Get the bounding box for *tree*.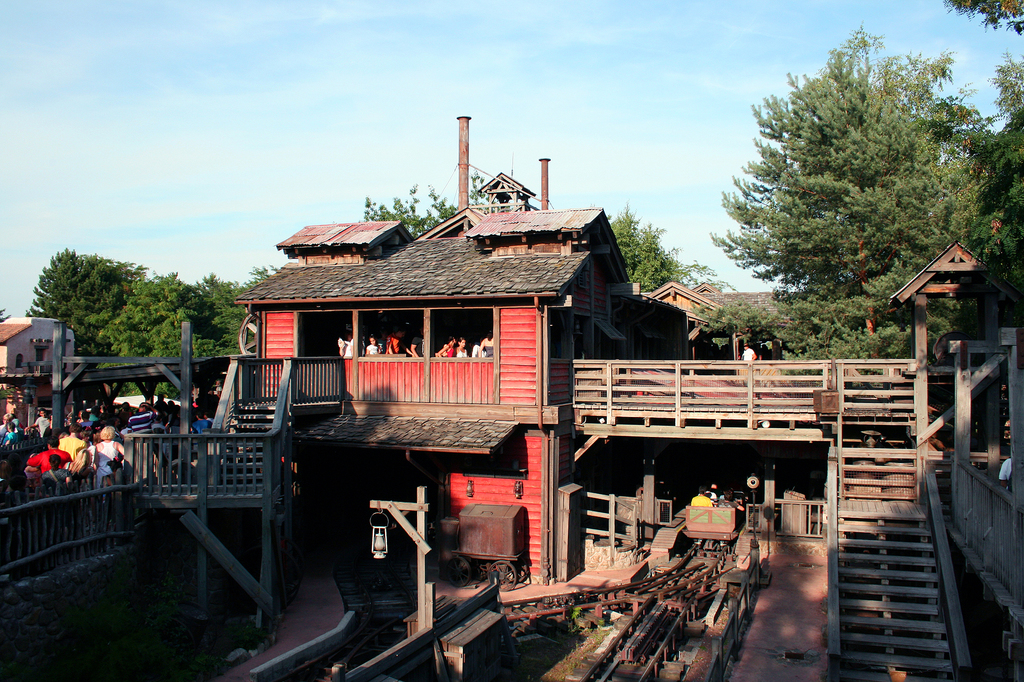
rect(933, 0, 1023, 358).
